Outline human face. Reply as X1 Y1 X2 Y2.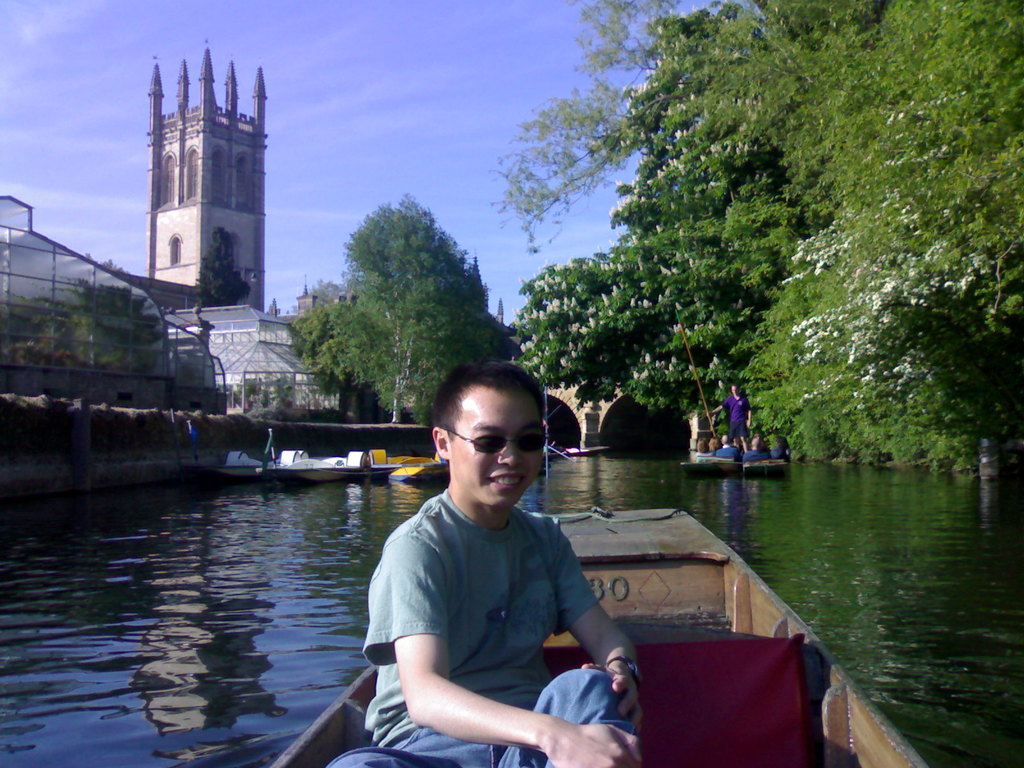
451 384 547 506.
